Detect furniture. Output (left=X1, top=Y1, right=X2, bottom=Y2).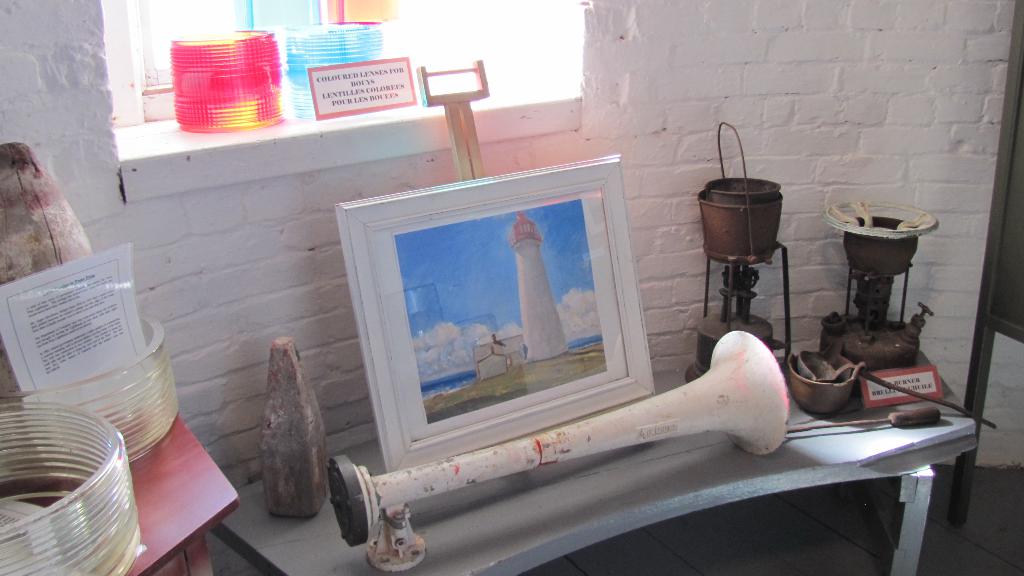
(left=124, top=414, right=243, bottom=575).
